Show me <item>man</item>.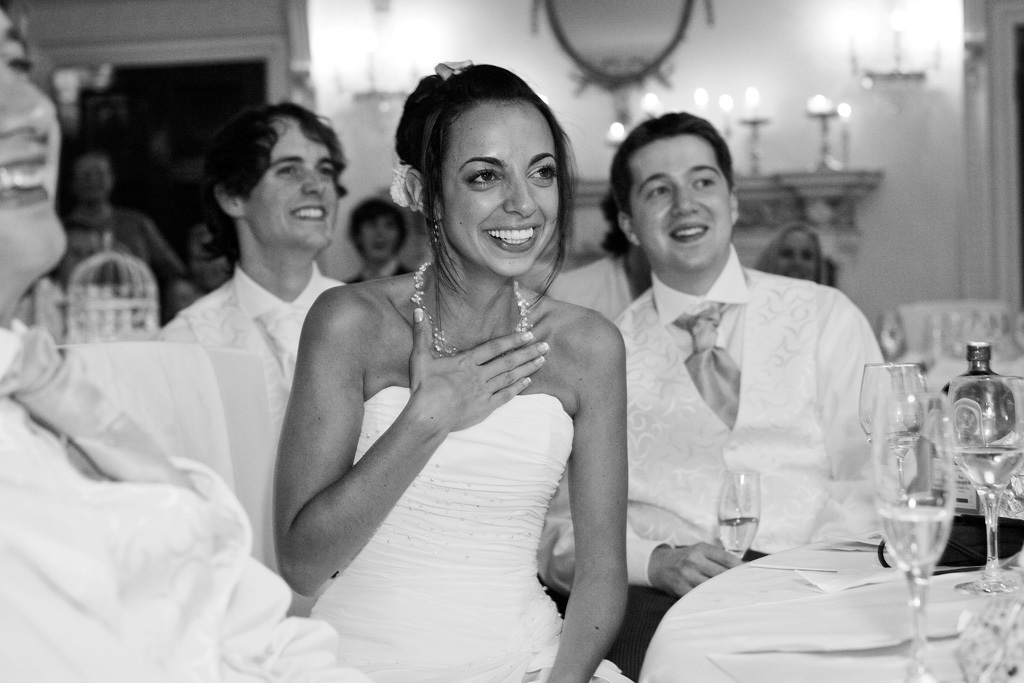
<item>man</item> is here: 163,102,355,618.
